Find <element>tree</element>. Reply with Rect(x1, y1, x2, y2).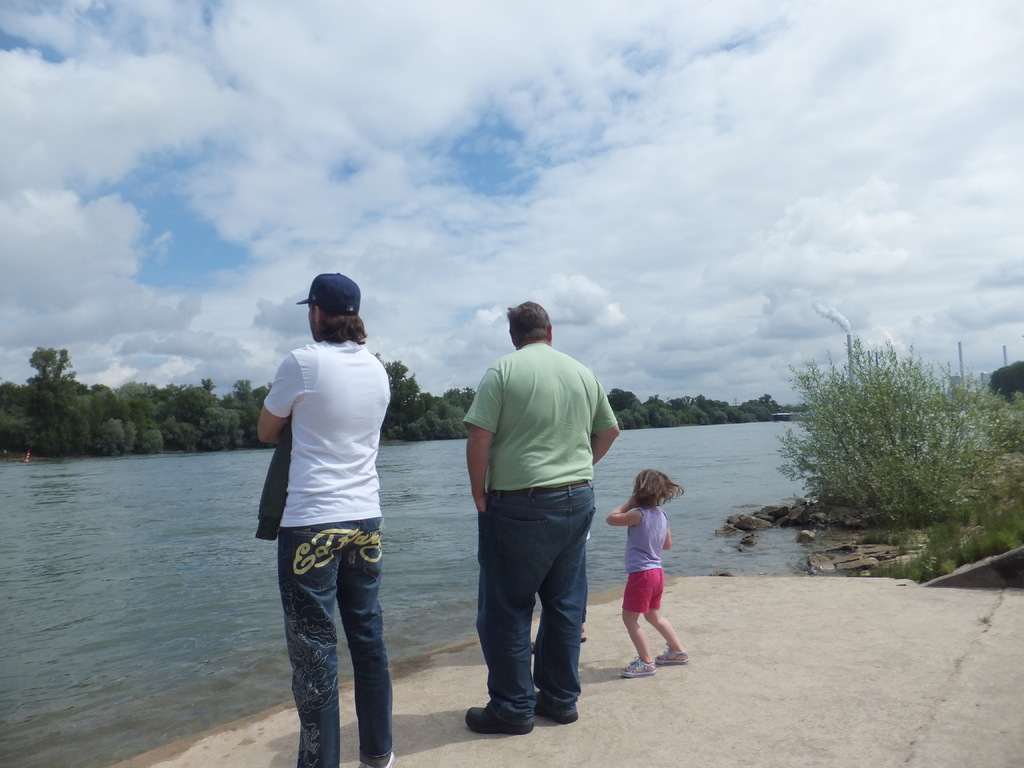
Rect(380, 357, 472, 445).
